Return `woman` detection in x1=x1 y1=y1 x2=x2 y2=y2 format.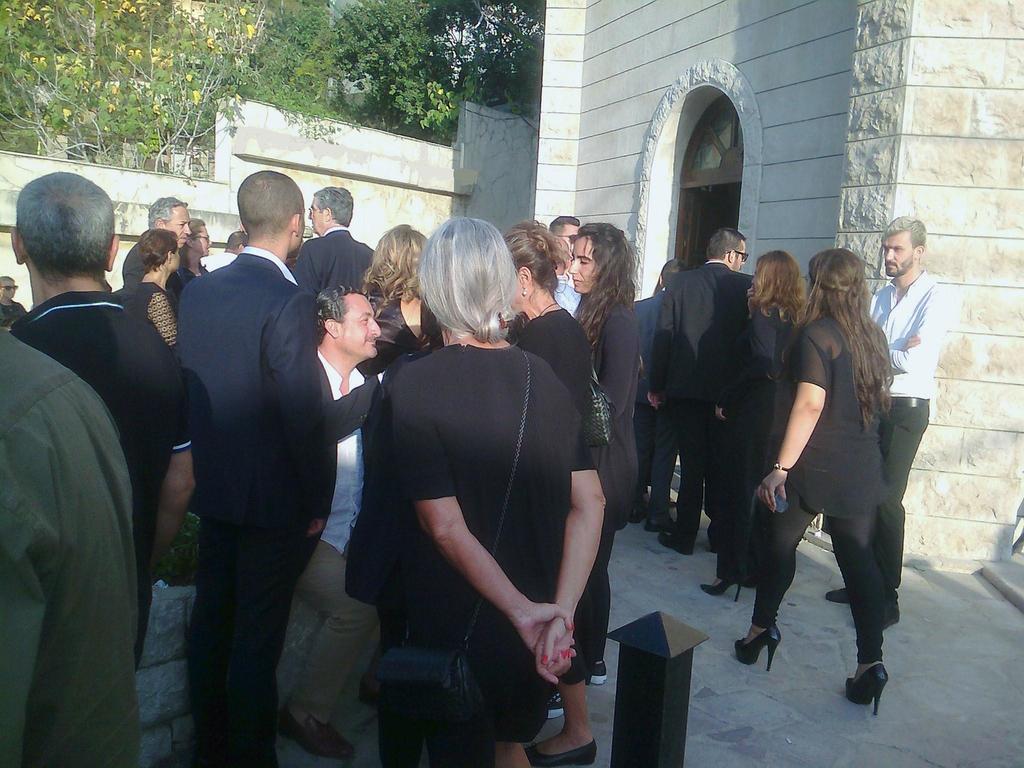
x1=362 y1=228 x2=433 y2=376.
